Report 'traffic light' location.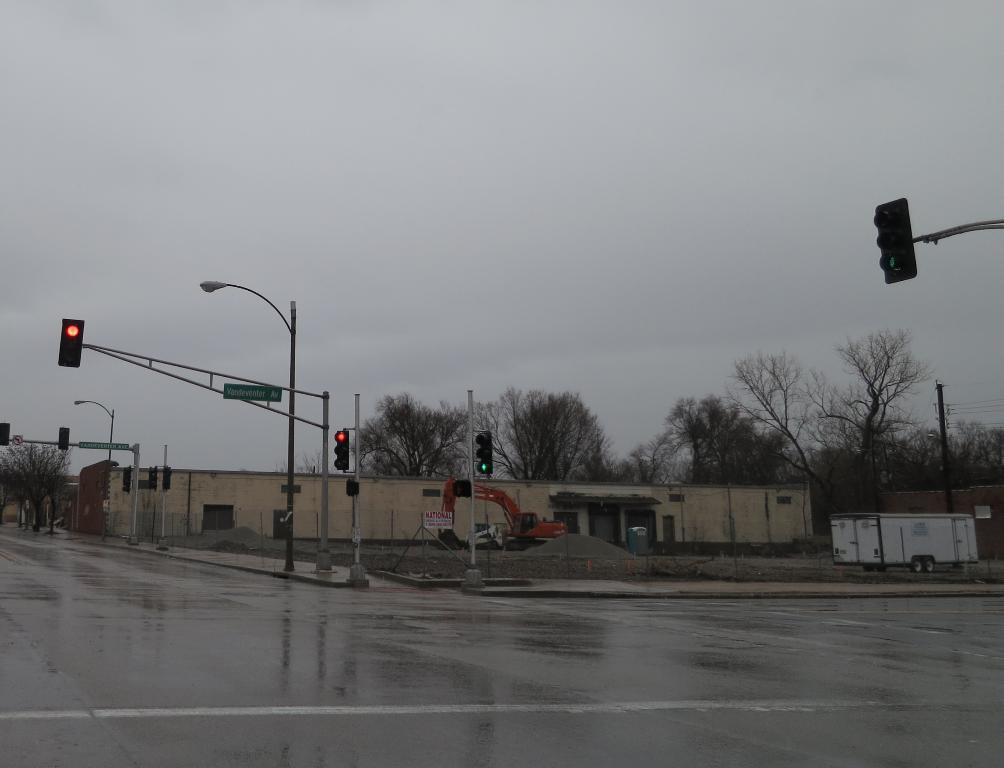
Report: {"left": 149, "top": 465, "right": 156, "bottom": 491}.
